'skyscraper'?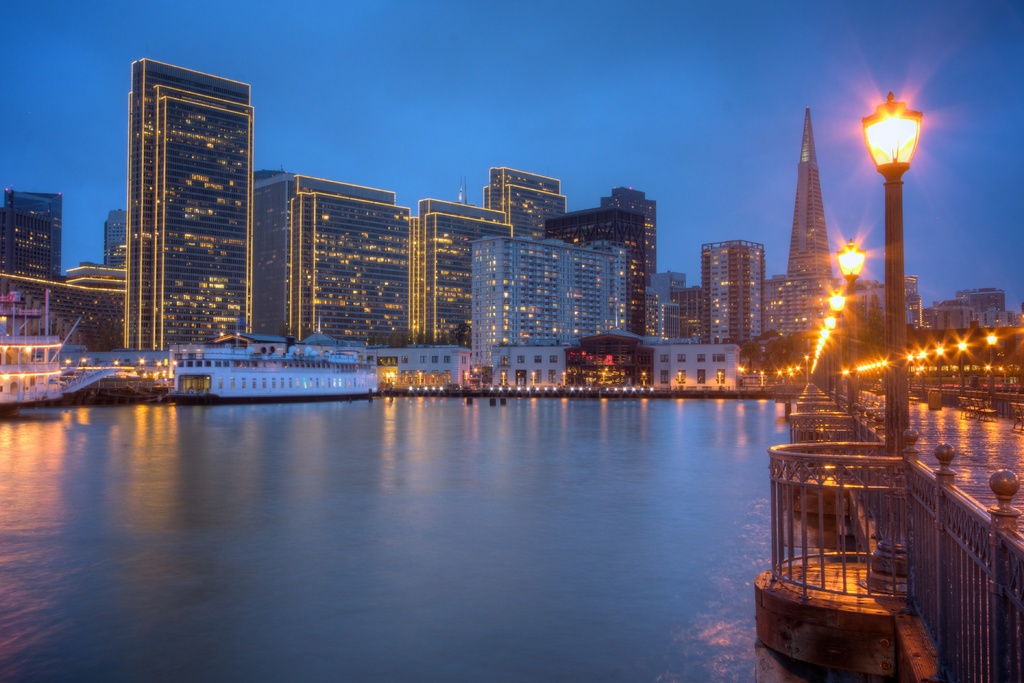
bbox=(778, 100, 848, 343)
